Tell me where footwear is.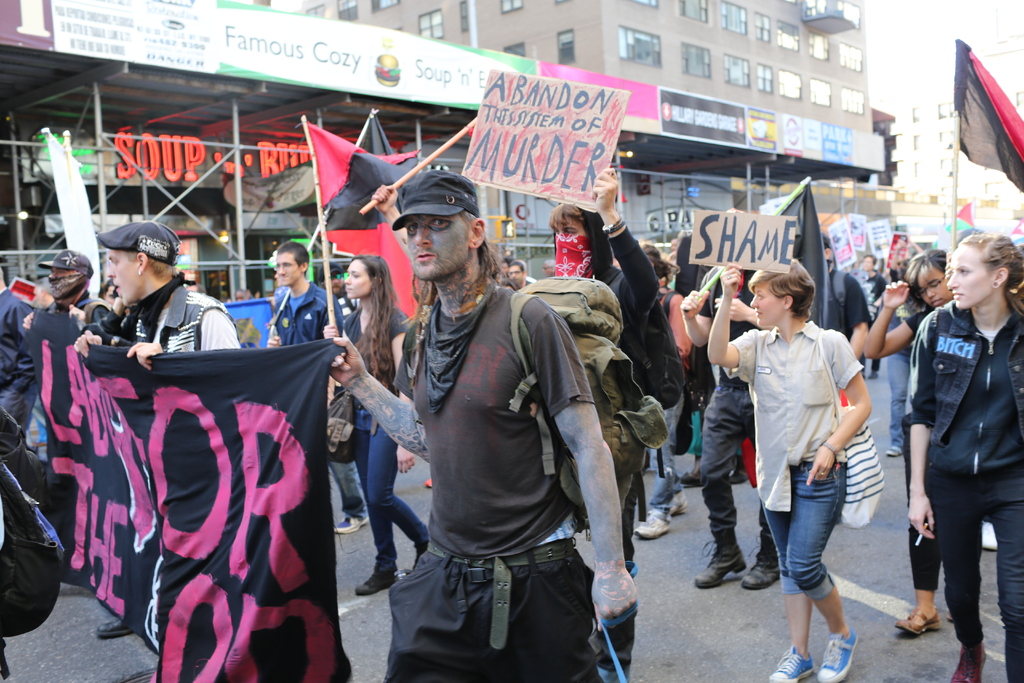
footwear is at bbox(891, 609, 943, 634).
